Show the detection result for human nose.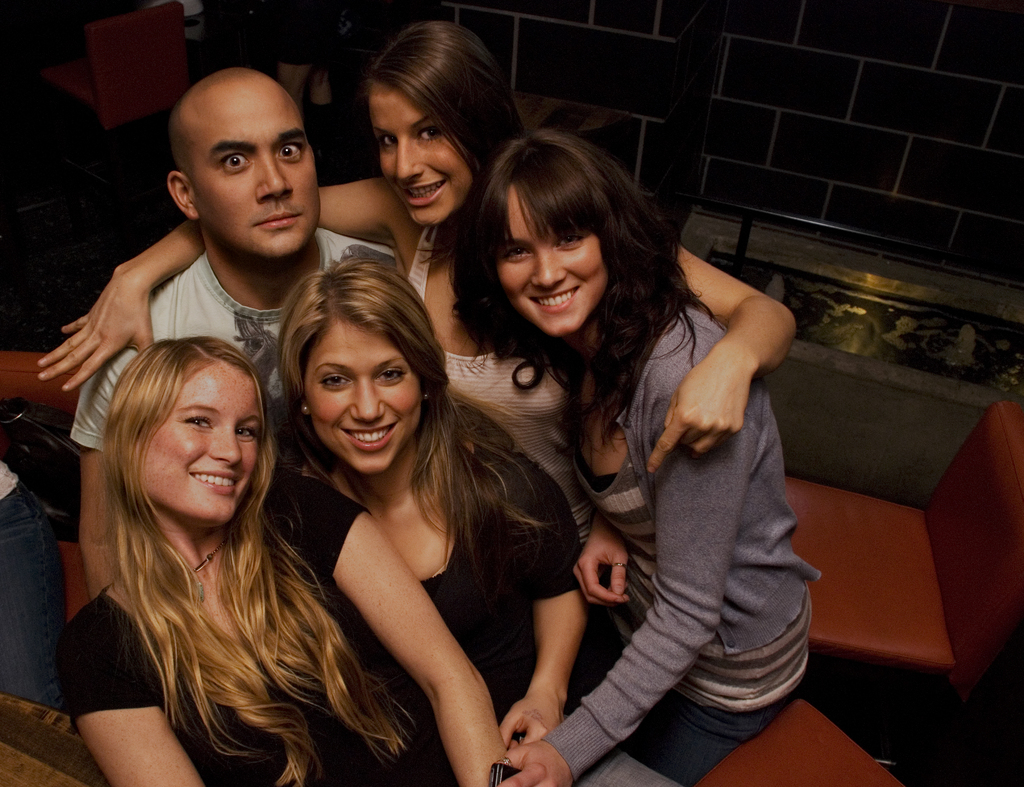
box(259, 150, 294, 202).
